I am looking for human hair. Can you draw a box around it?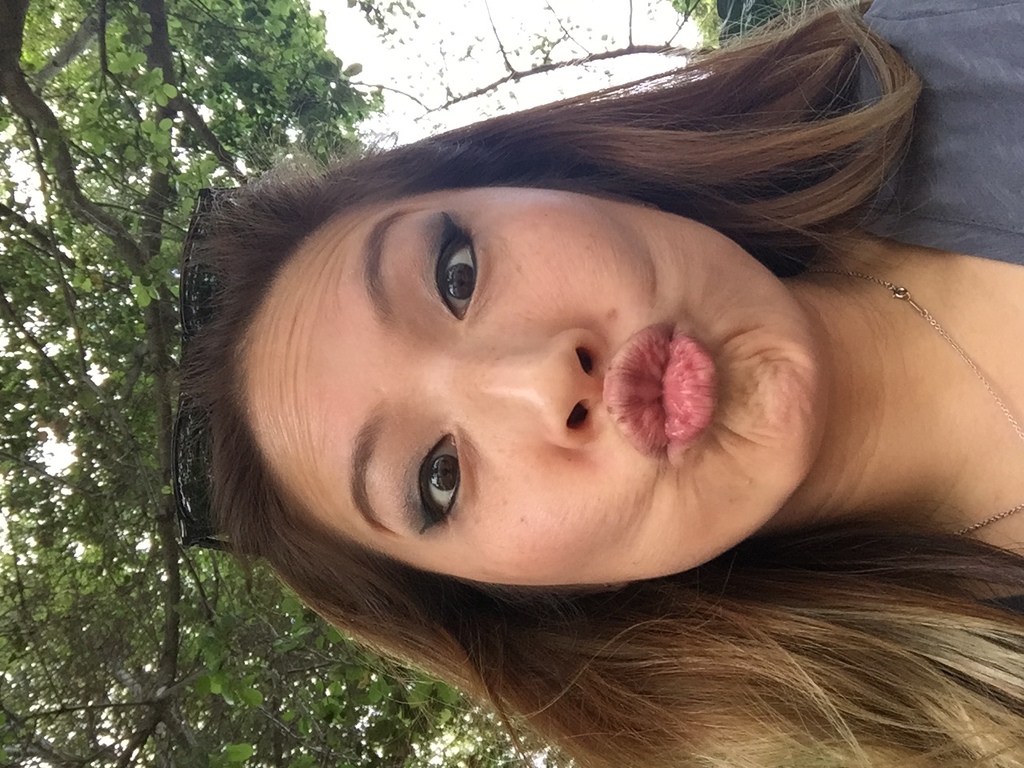
Sure, the bounding box is {"left": 164, "top": 0, "right": 1023, "bottom": 767}.
